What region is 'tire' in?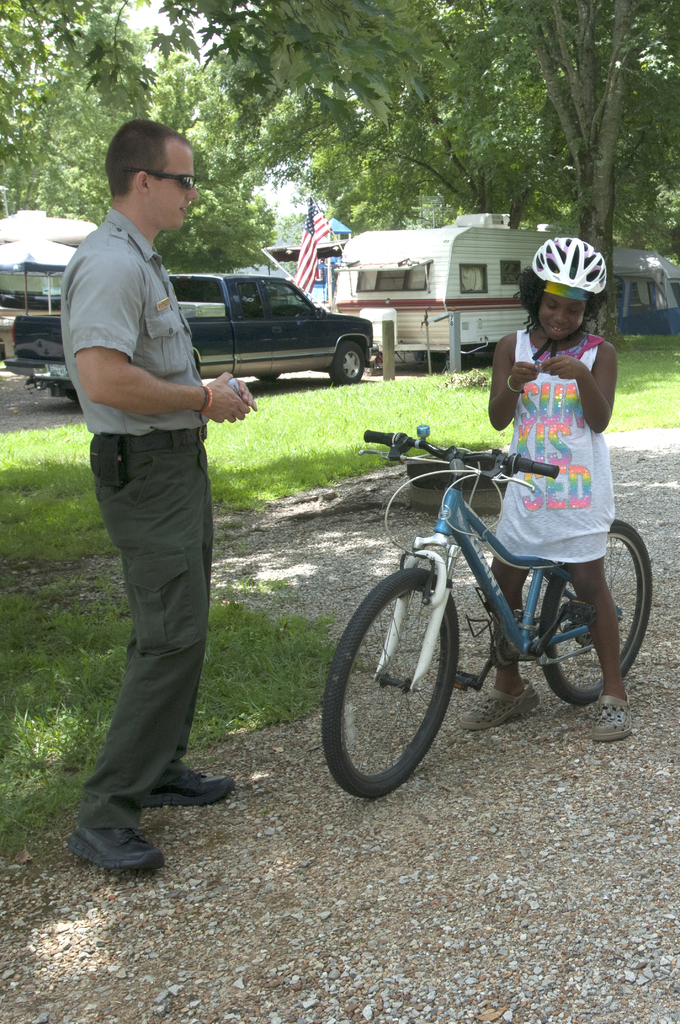
detection(330, 557, 473, 801).
